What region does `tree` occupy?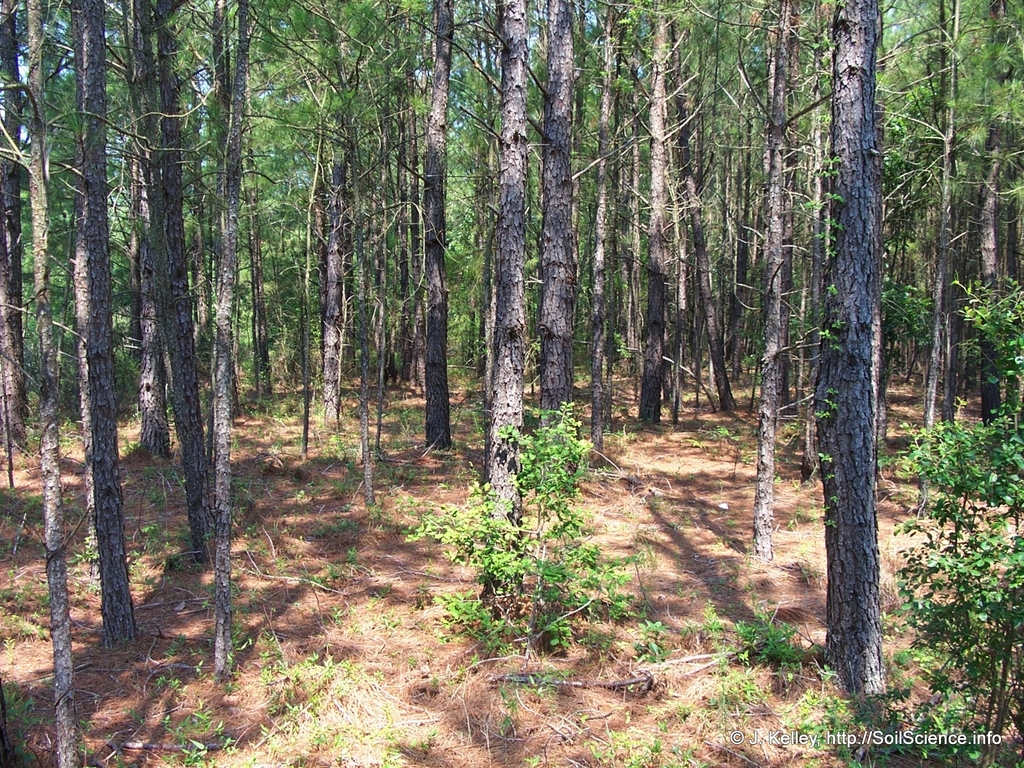
Rect(52, 0, 128, 648).
